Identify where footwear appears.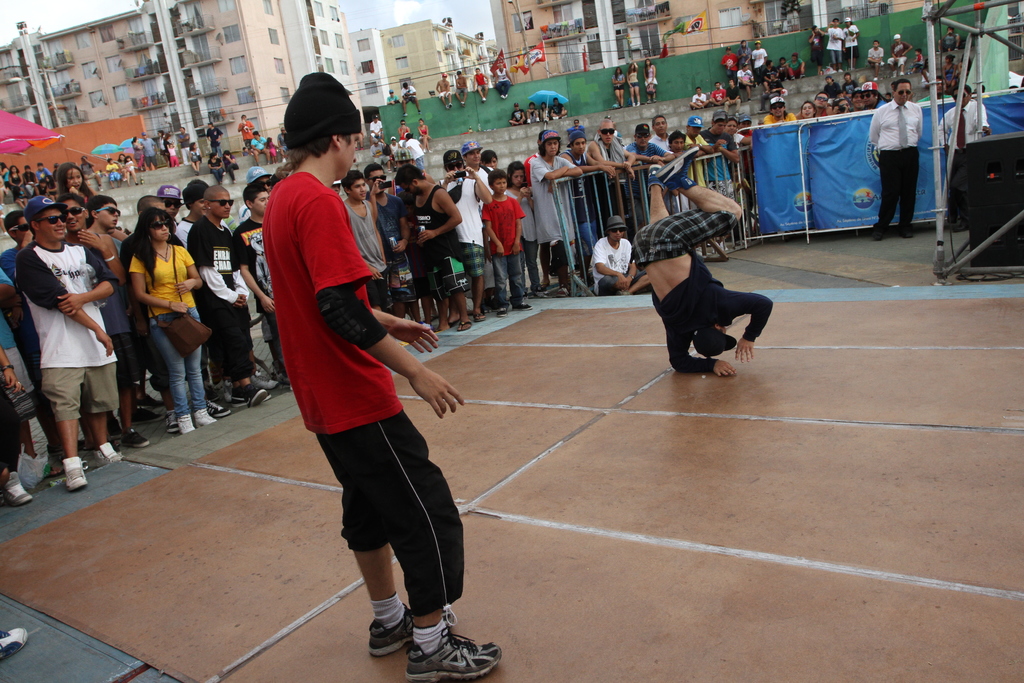
Appears at 513/299/534/312.
